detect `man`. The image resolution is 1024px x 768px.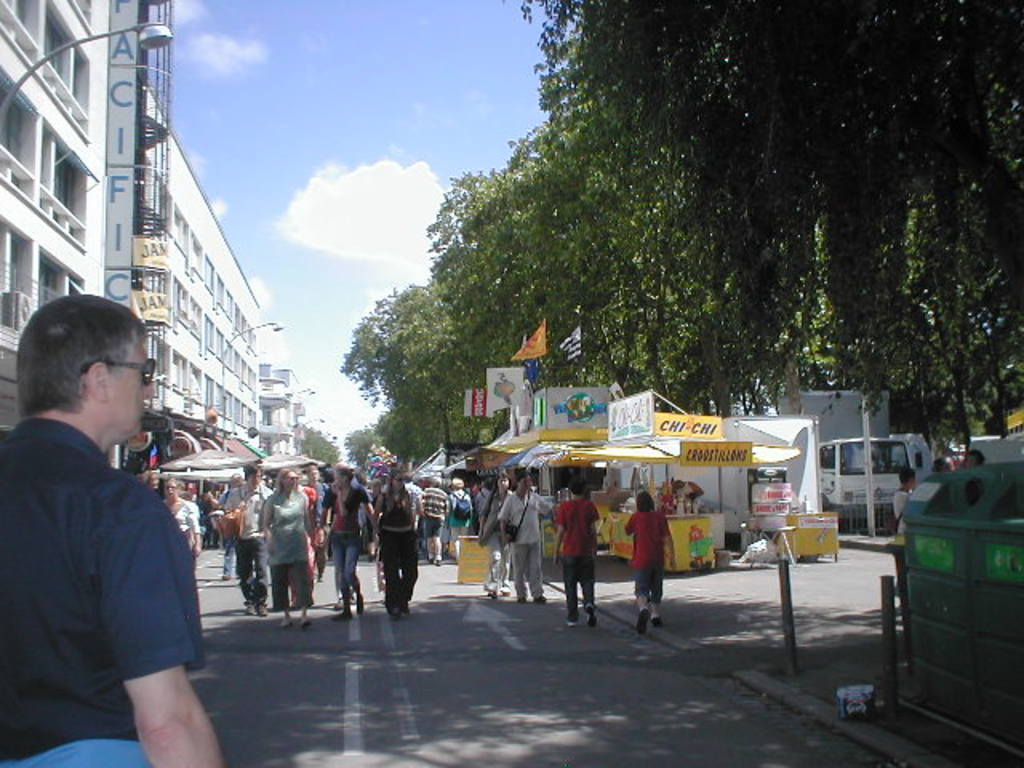
(x1=557, y1=478, x2=600, y2=622).
